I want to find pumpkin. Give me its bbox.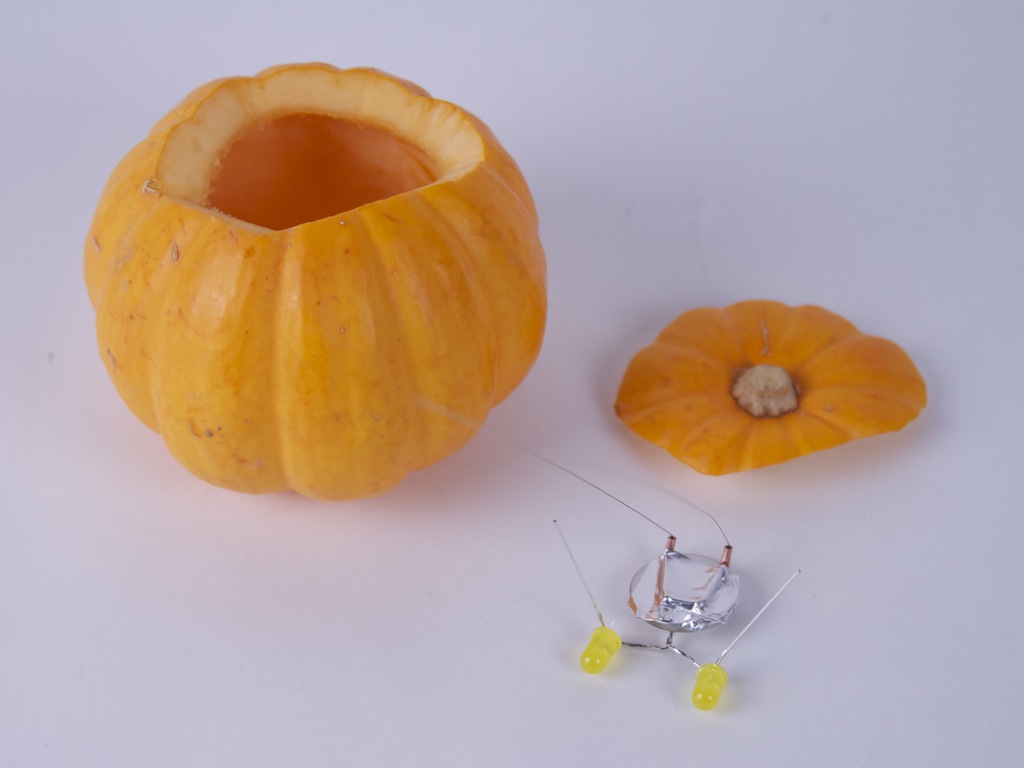
106,124,564,484.
